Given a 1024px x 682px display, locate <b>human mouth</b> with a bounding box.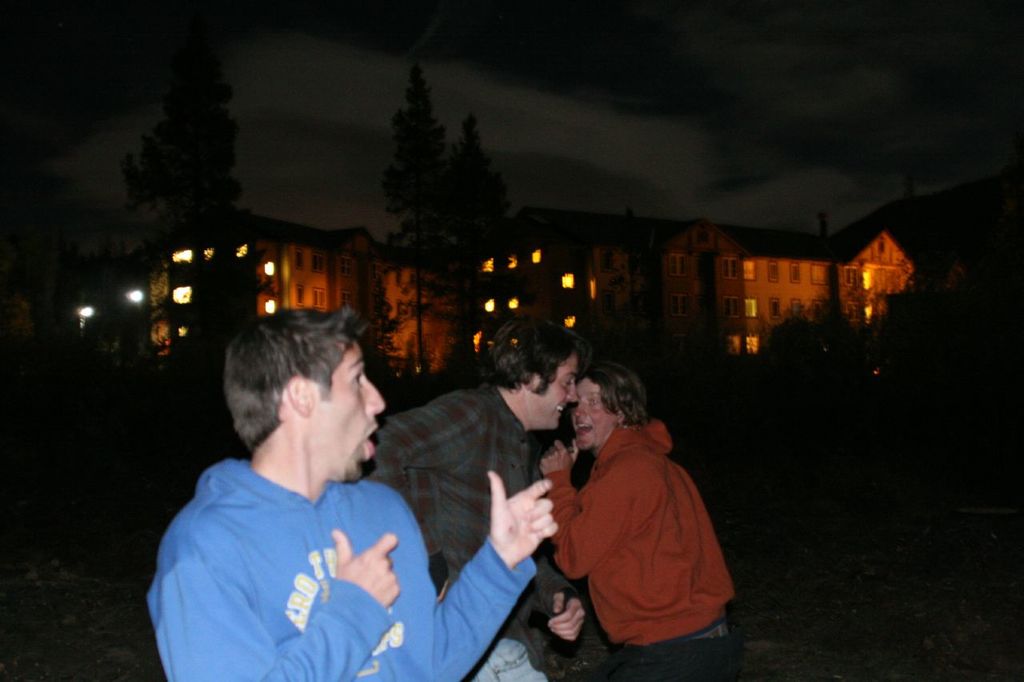
Located: (577,417,598,433).
